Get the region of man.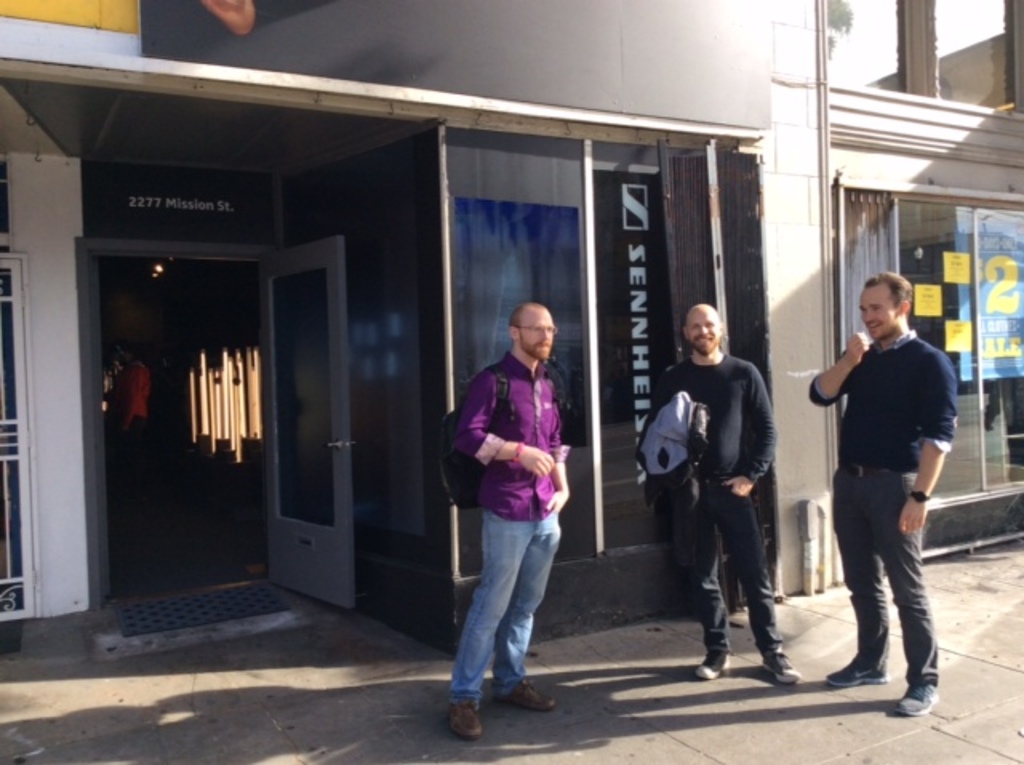
box=[806, 272, 963, 715].
